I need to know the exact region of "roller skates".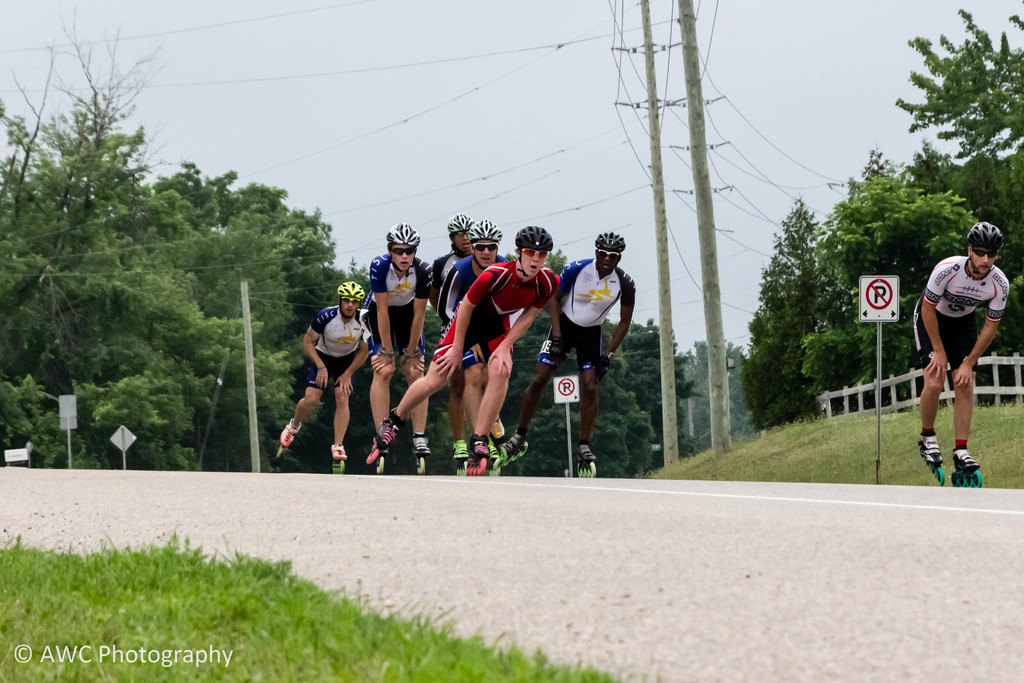
Region: 915/428/943/489.
